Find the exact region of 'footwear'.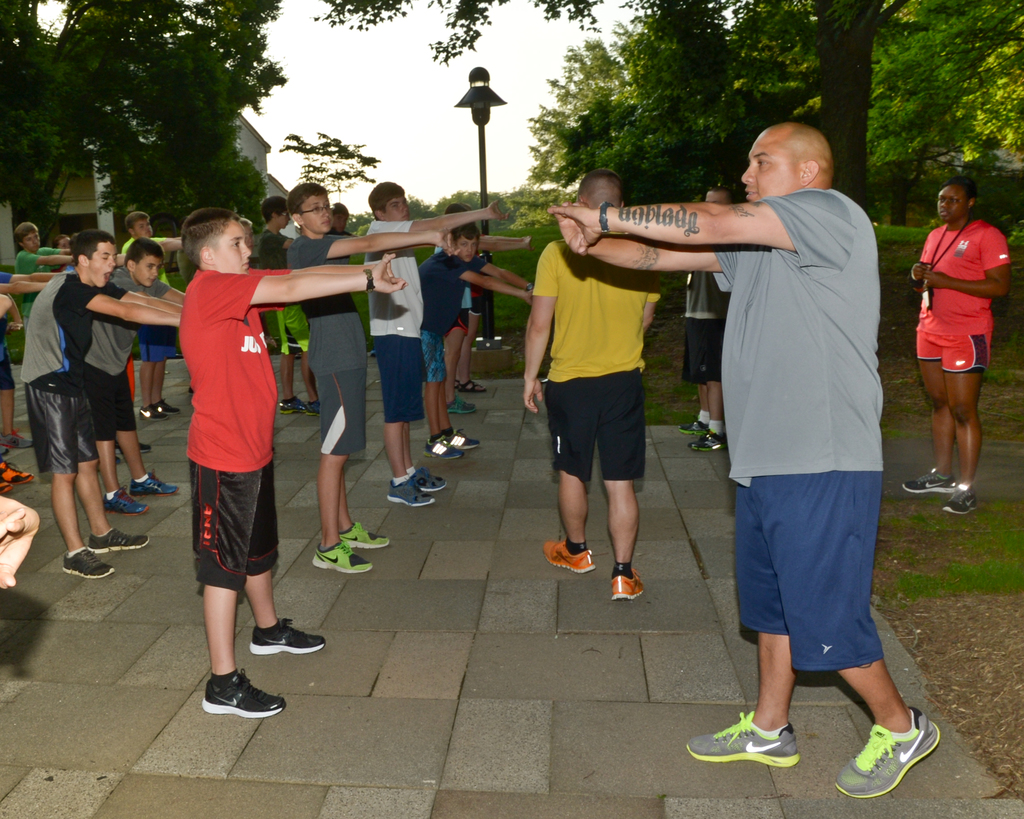
Exact region: {"left": 0, "top": 455, "right": 31, "bottom": 485}.
